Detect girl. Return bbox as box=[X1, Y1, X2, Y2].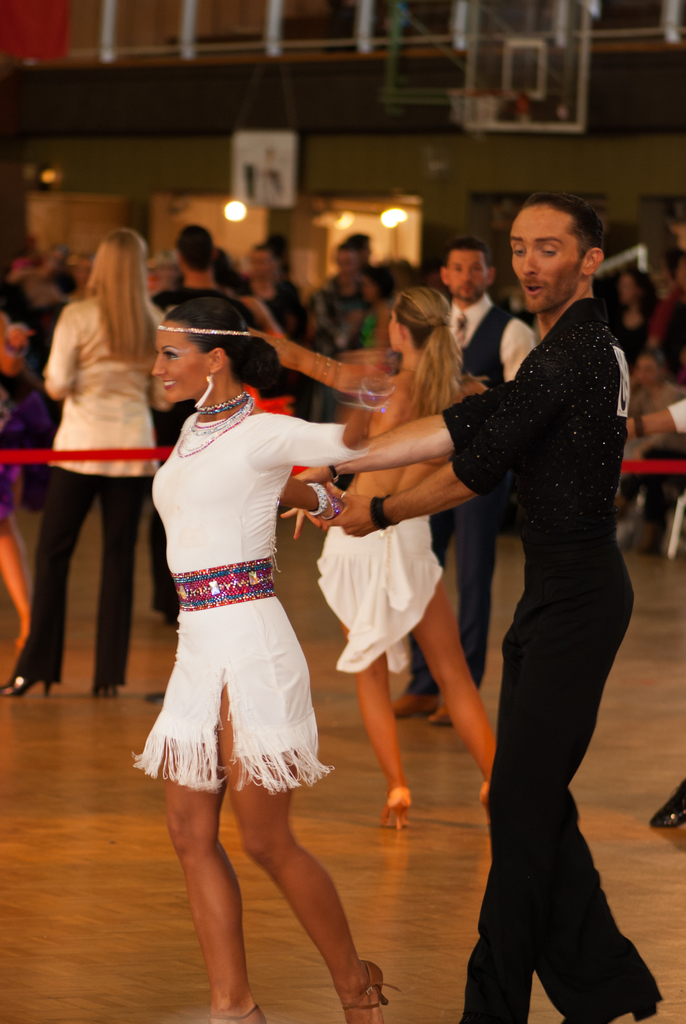
box=[319, 224, 374, 355].
